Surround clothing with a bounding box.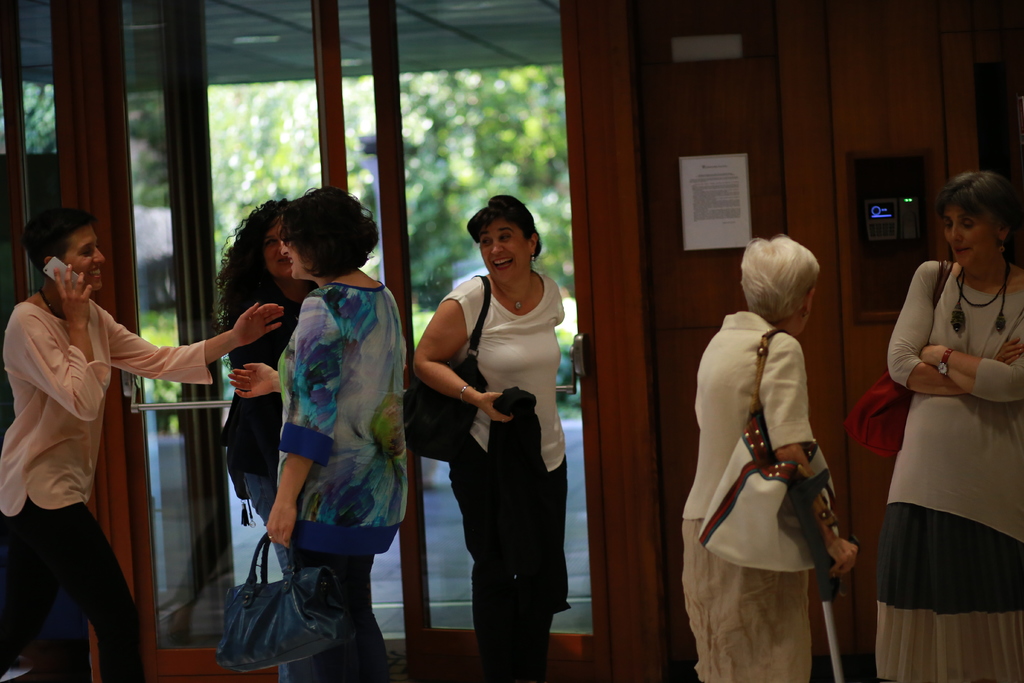
(277,279,413,682).
